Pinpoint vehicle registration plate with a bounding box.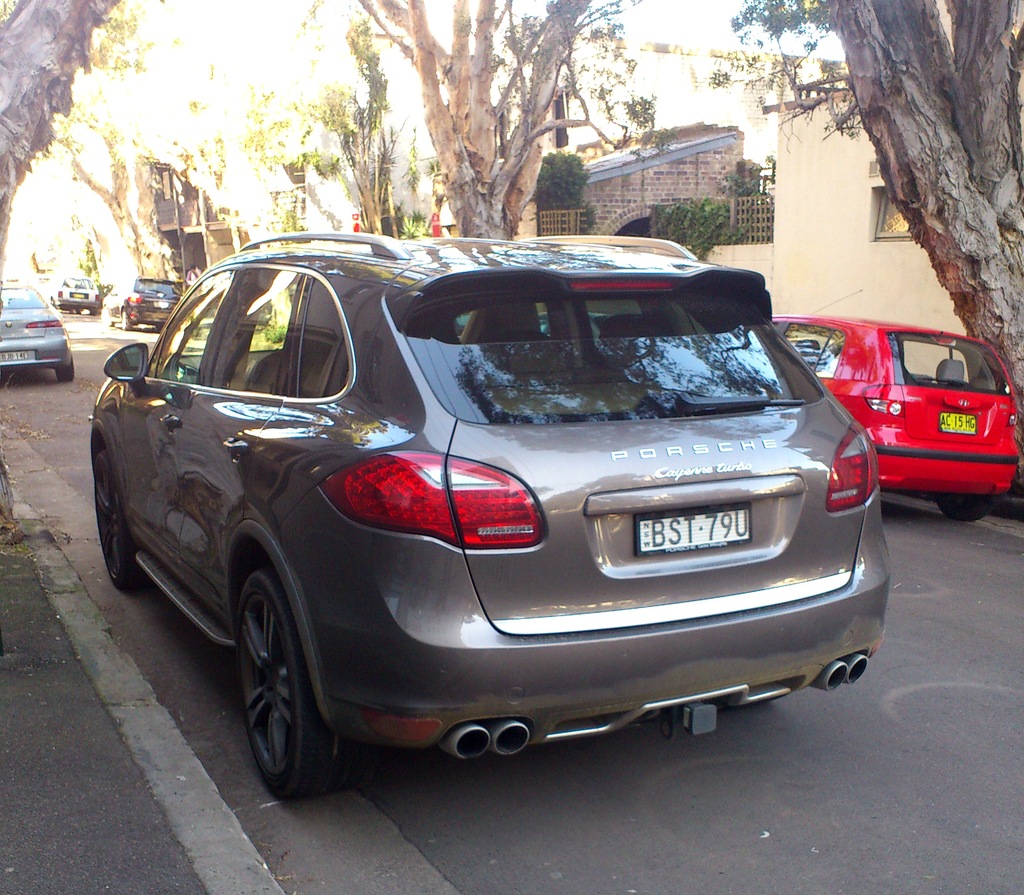
<region>0, 350, 28, 364</region>.
